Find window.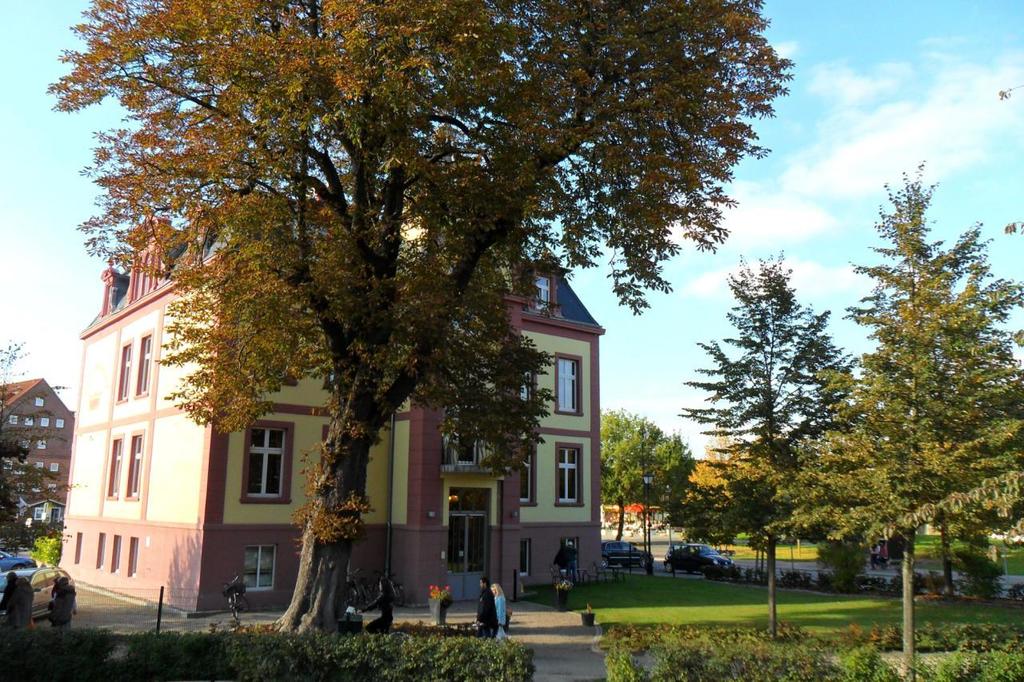
bbox(522, 537, 533, 581).
